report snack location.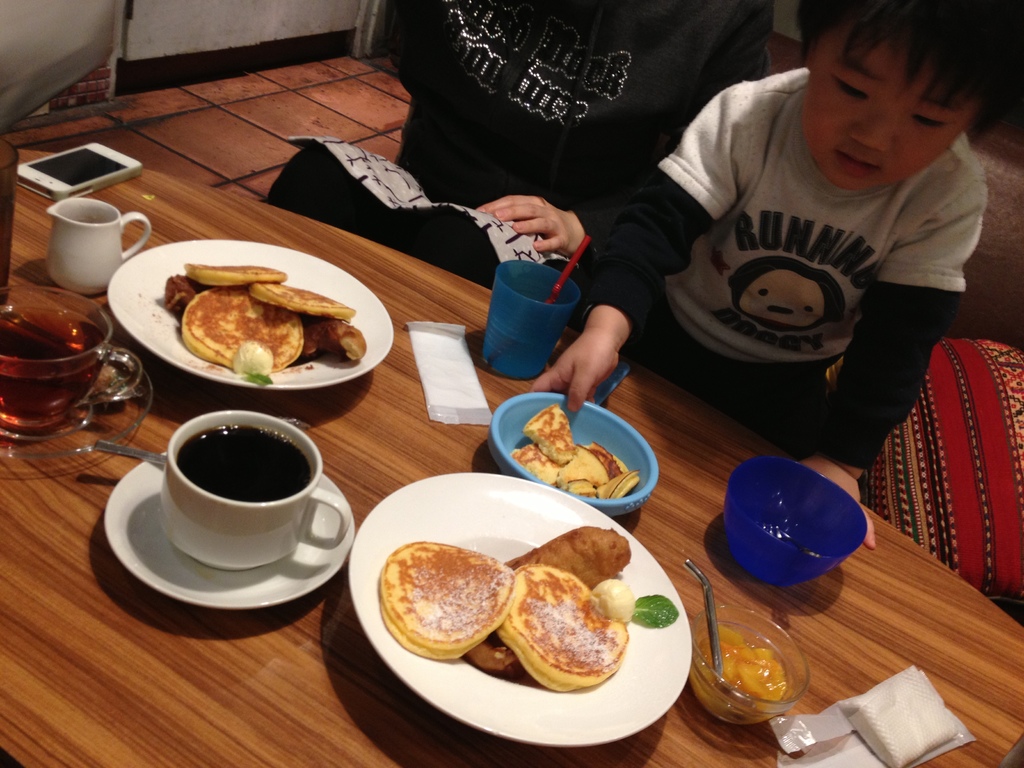
Report: [left=464, top=525, right=632, bottom=675].
